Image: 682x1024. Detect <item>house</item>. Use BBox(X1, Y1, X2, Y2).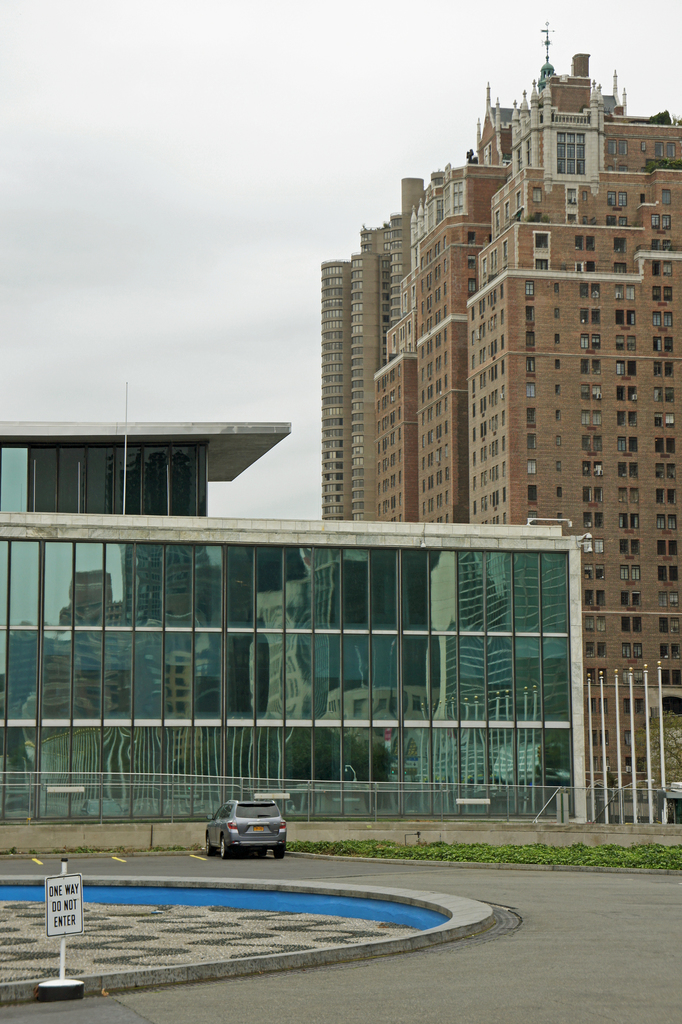
BBox(317, 17, 681, 790).
